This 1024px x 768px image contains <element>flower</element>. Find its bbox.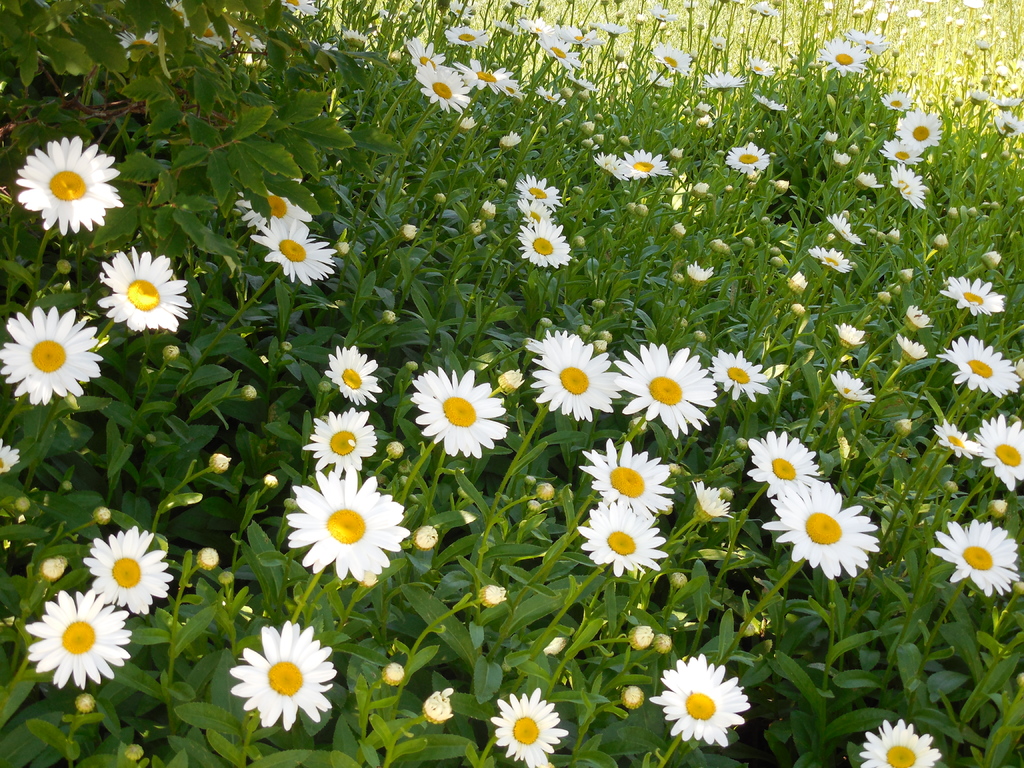
(left=749, top=430, right=822, bottom=490).
